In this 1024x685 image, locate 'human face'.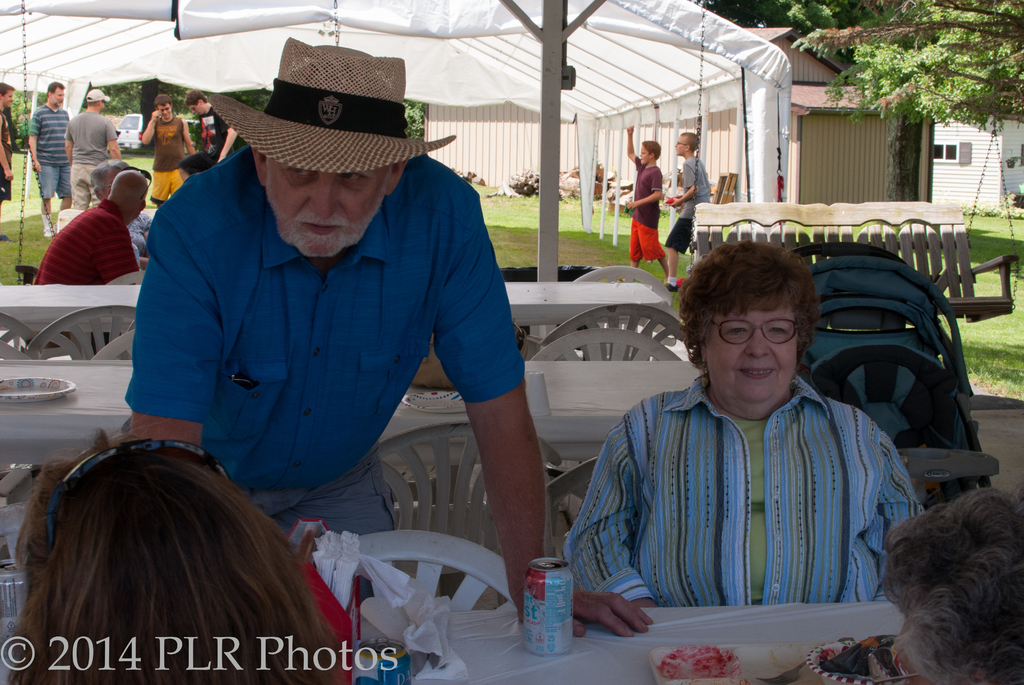
Bounding box: 269, 162, 394, 261.
